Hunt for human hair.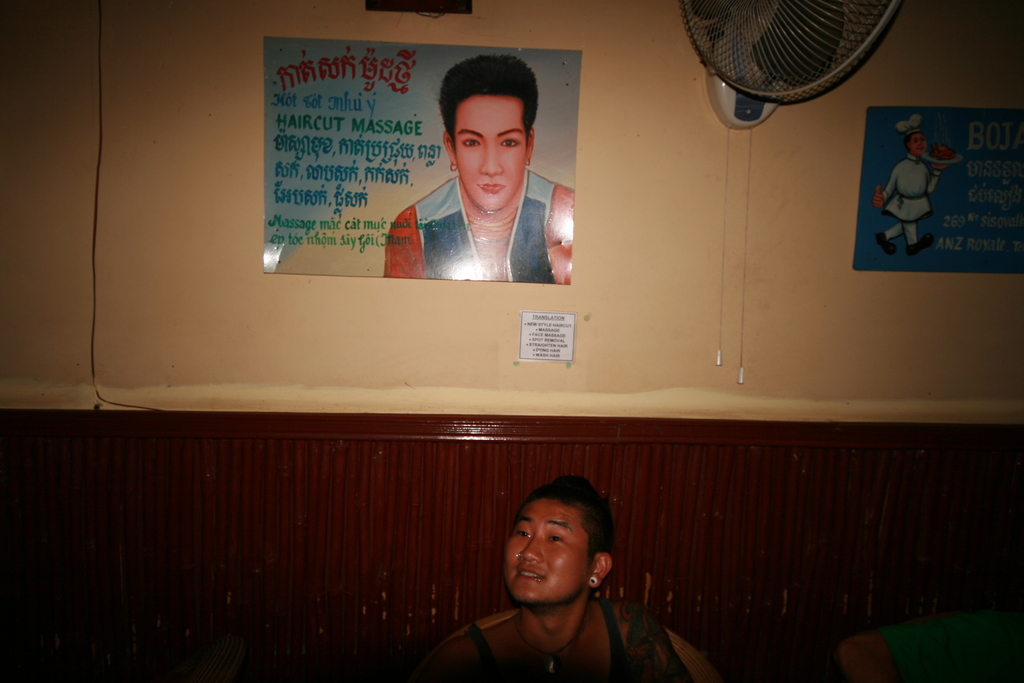
Hunted down at bbox(902, 133, 913, 152).
